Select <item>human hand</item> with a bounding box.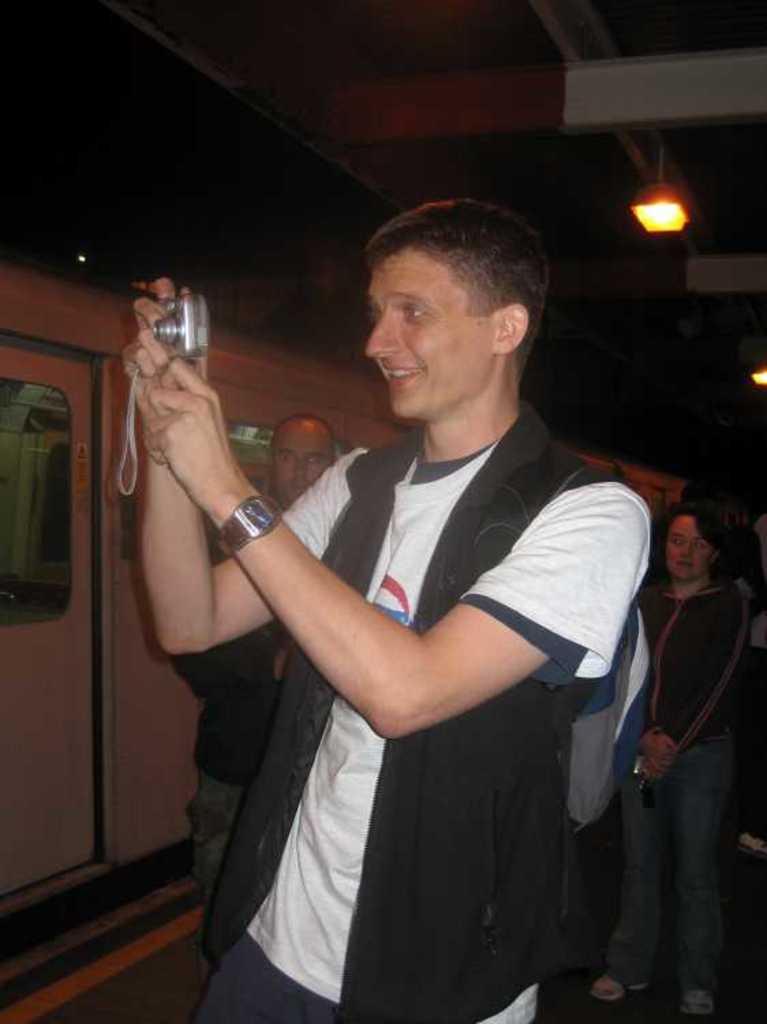
[left=120, top=274, right=210, bottom=426].
